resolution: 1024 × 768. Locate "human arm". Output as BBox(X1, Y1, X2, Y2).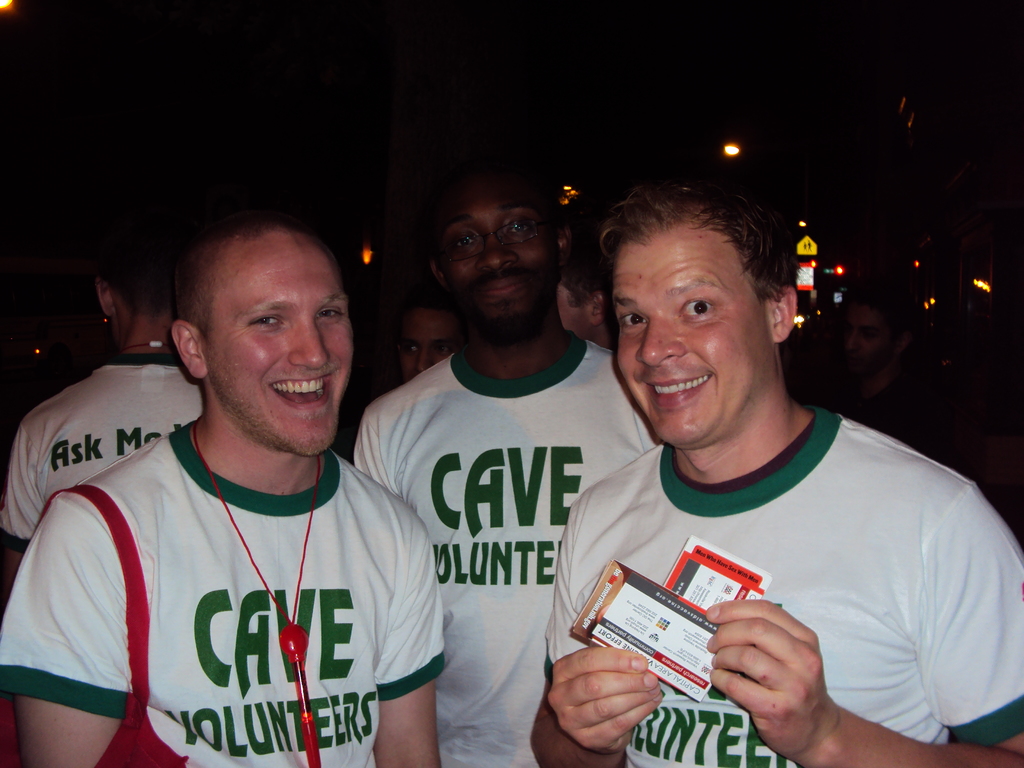
BBox(522, 484, 676, 767).
